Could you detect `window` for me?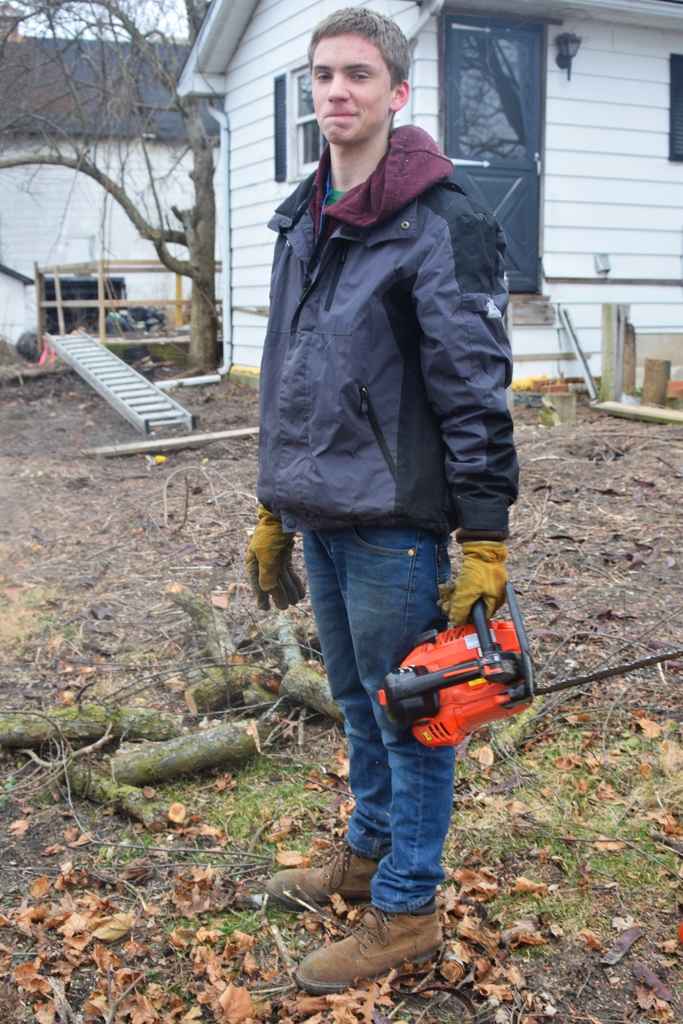
Detection result: [667, 53, 682, 163].
